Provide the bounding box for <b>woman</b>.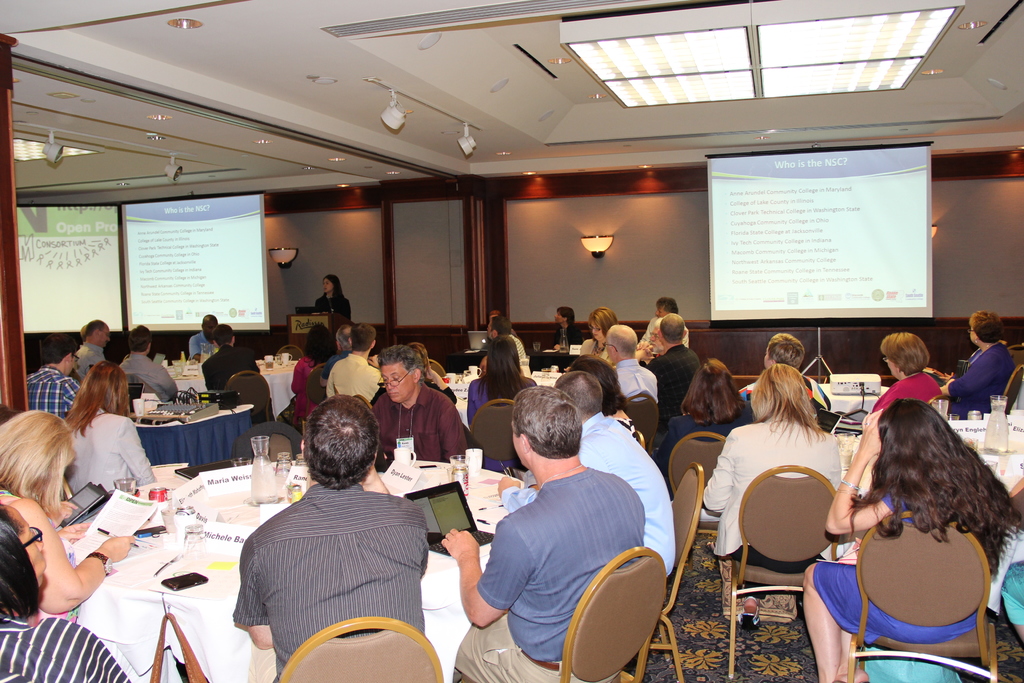
<region>940, 309, 1016, 416</region>.
